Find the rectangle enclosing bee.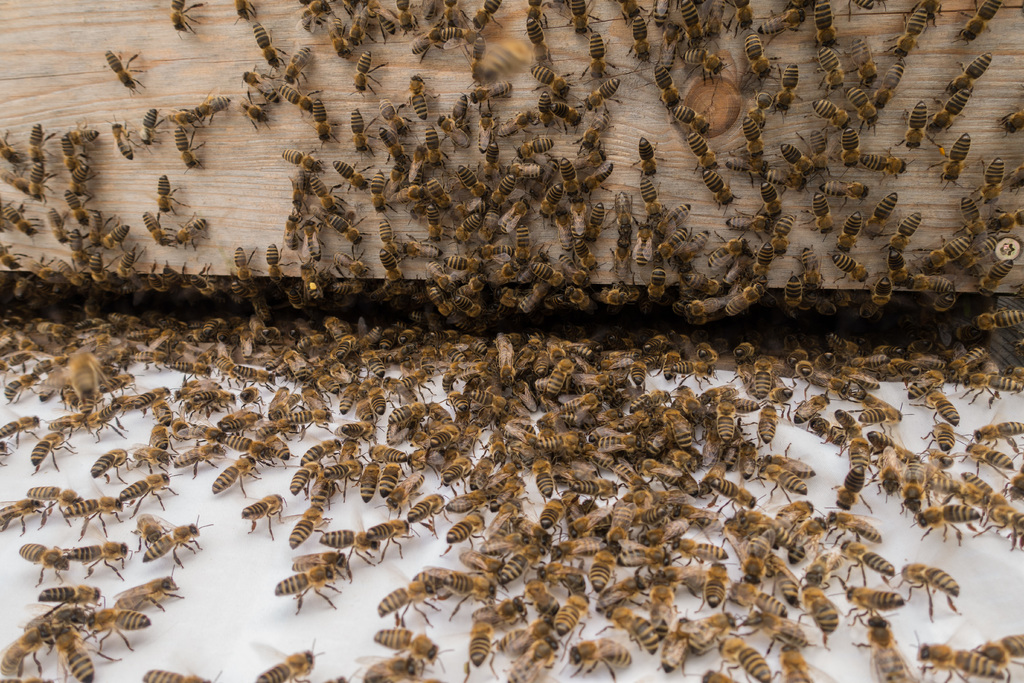
l=555, t=205, r=573, b=250.
